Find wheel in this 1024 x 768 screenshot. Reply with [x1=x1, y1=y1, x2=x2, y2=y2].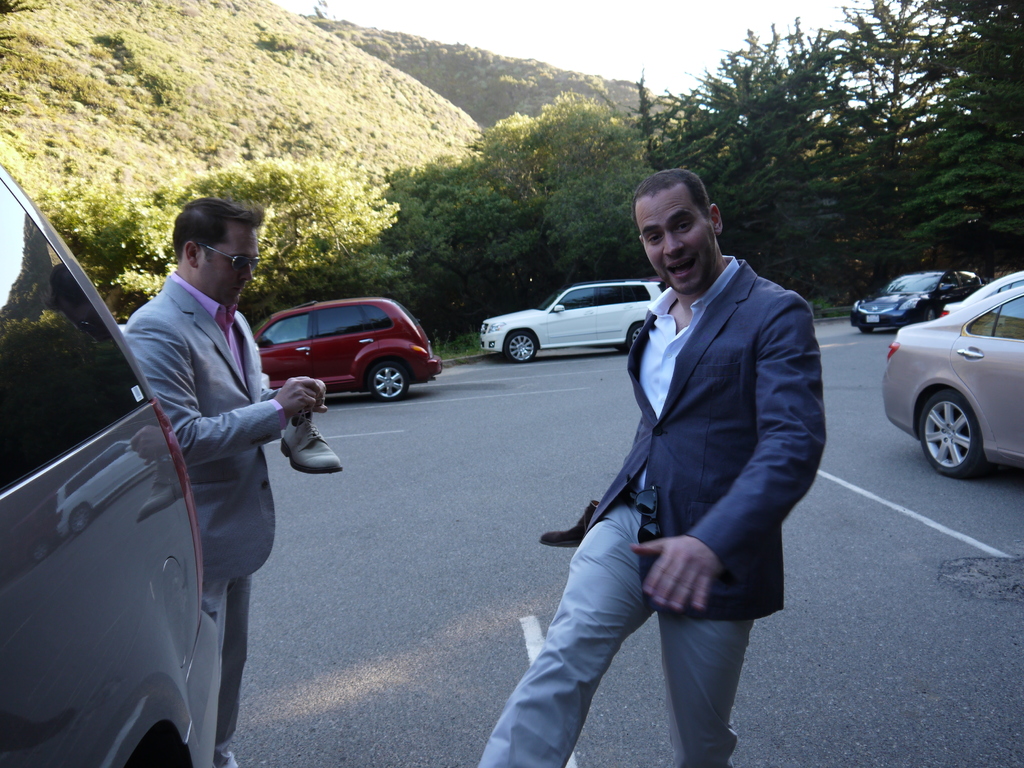
[x1=364, y1=356, x2=410, y2=404].
